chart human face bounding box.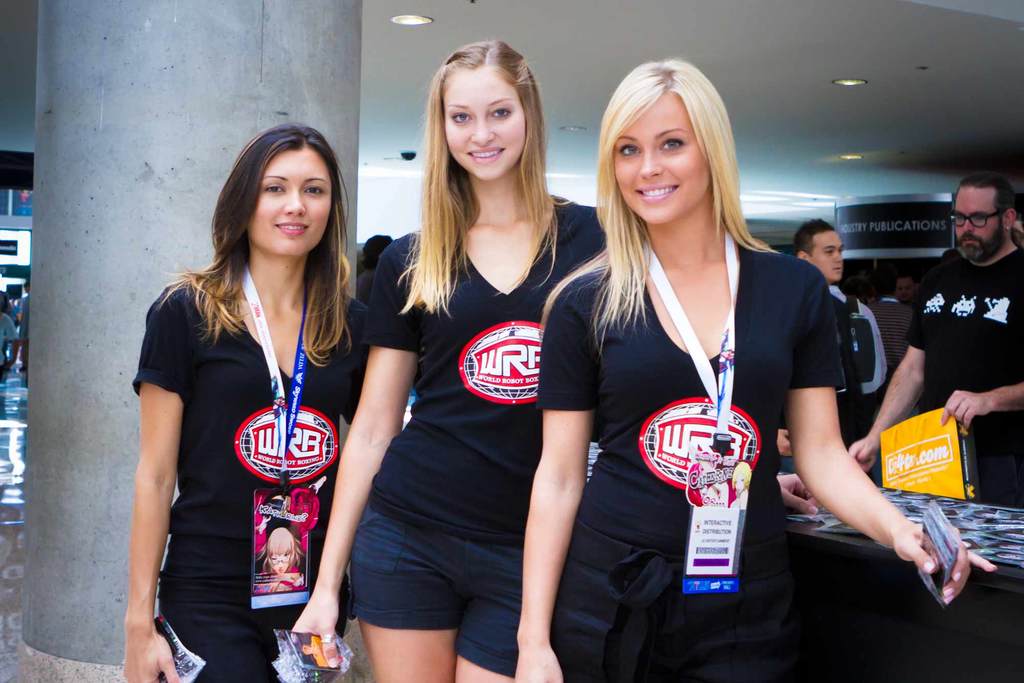
Charted: <bbox>611, 101, 707, 227</bbox>.
